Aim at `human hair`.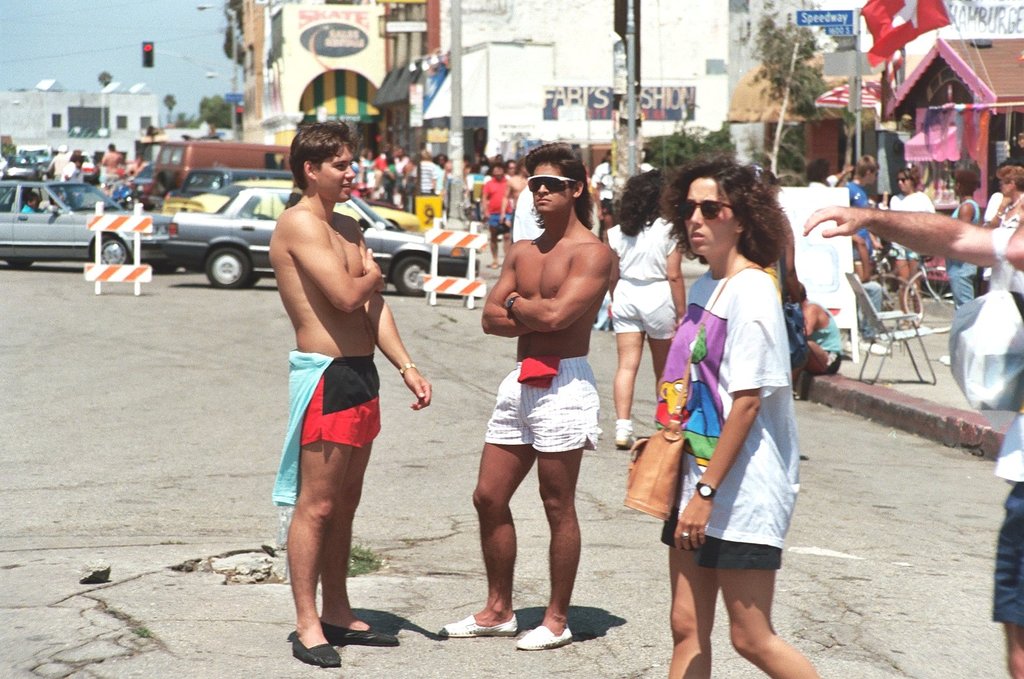
Aimed at detection(26, 192, 42, 204).
